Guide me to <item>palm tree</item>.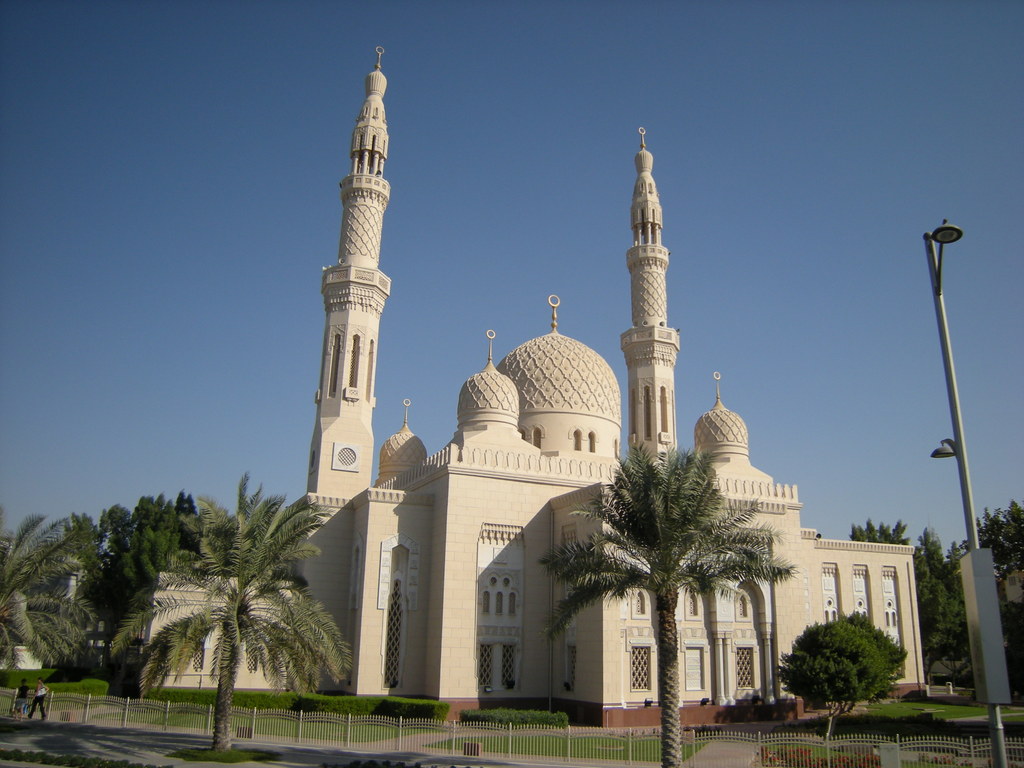
Guidance: 531 435 806 767.
